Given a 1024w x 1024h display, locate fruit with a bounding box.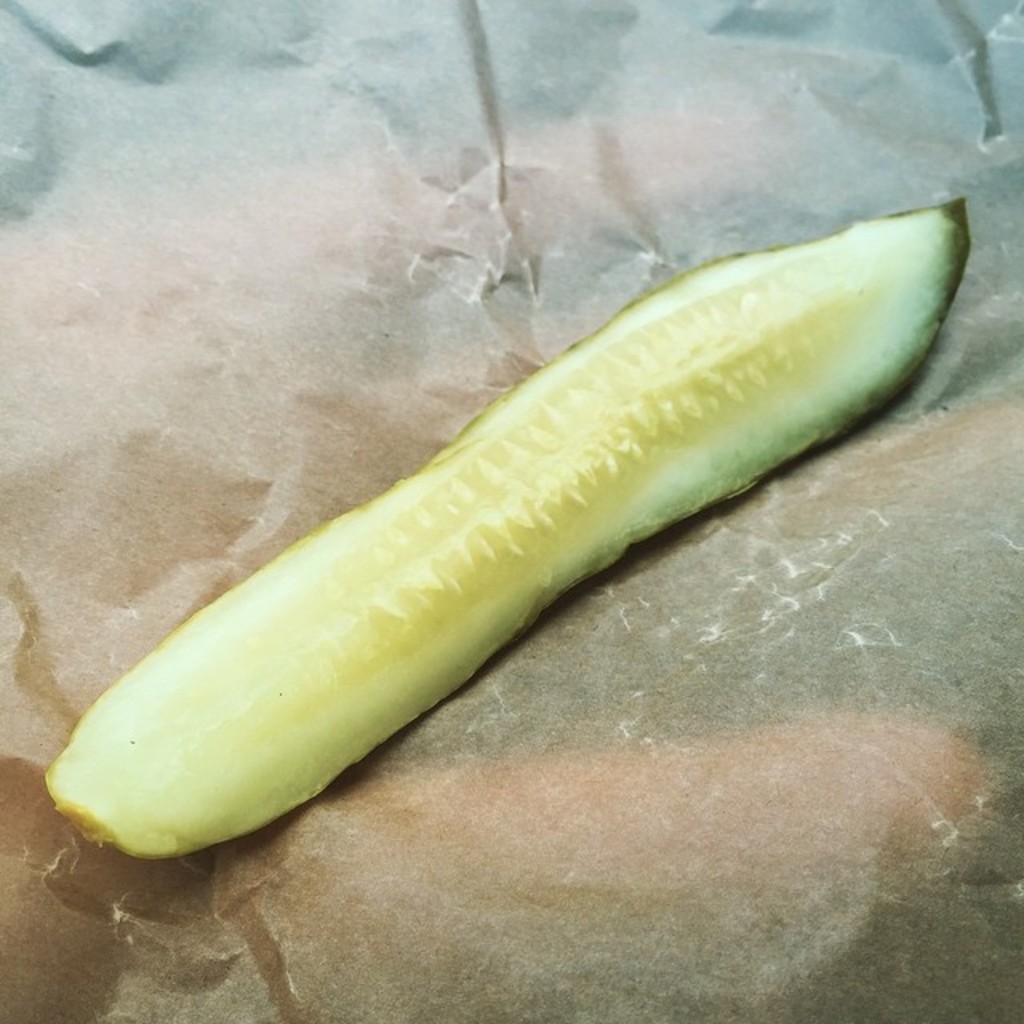
Located: [left=69, top=254, right=874, bottom=858].
